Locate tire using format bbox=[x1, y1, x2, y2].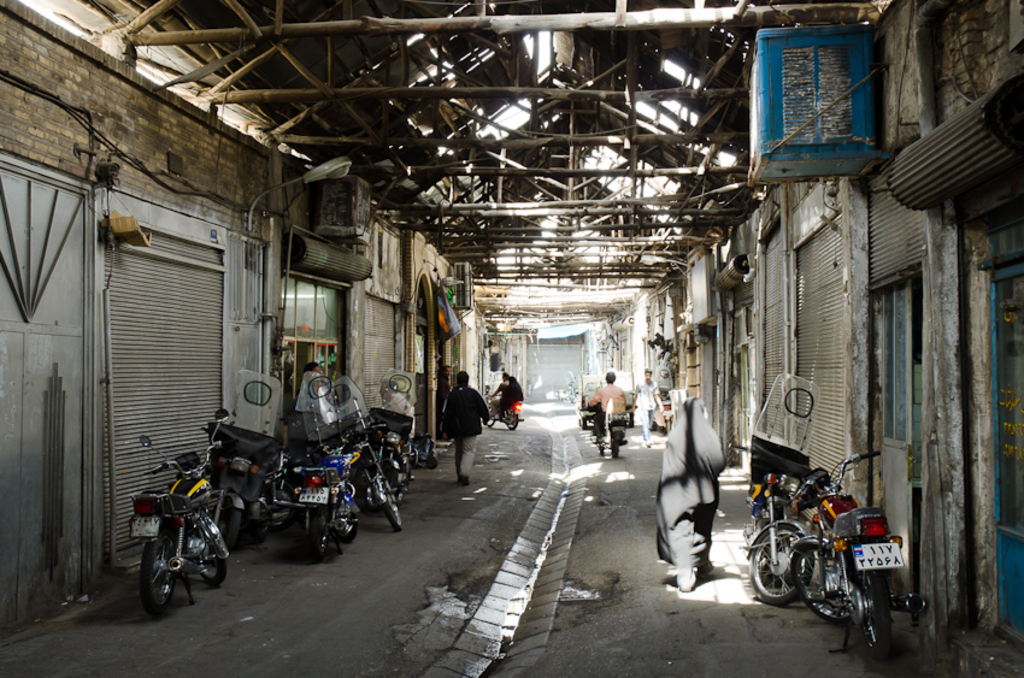
bbox=[790, 548, 853, 624].
